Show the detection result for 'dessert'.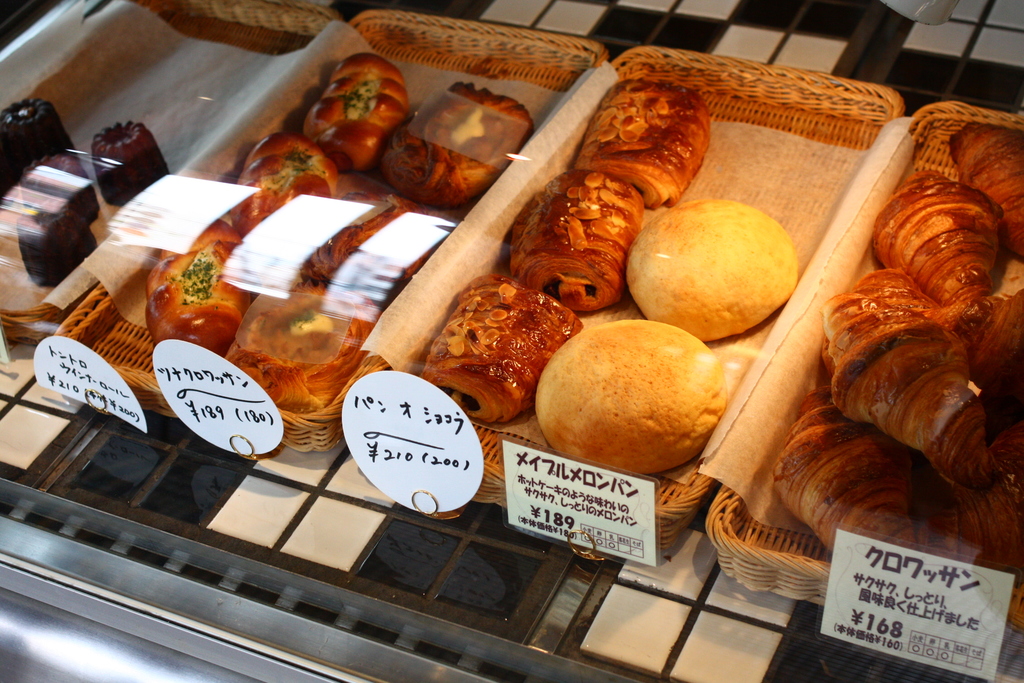
crop(429, 287, 592, 431).
